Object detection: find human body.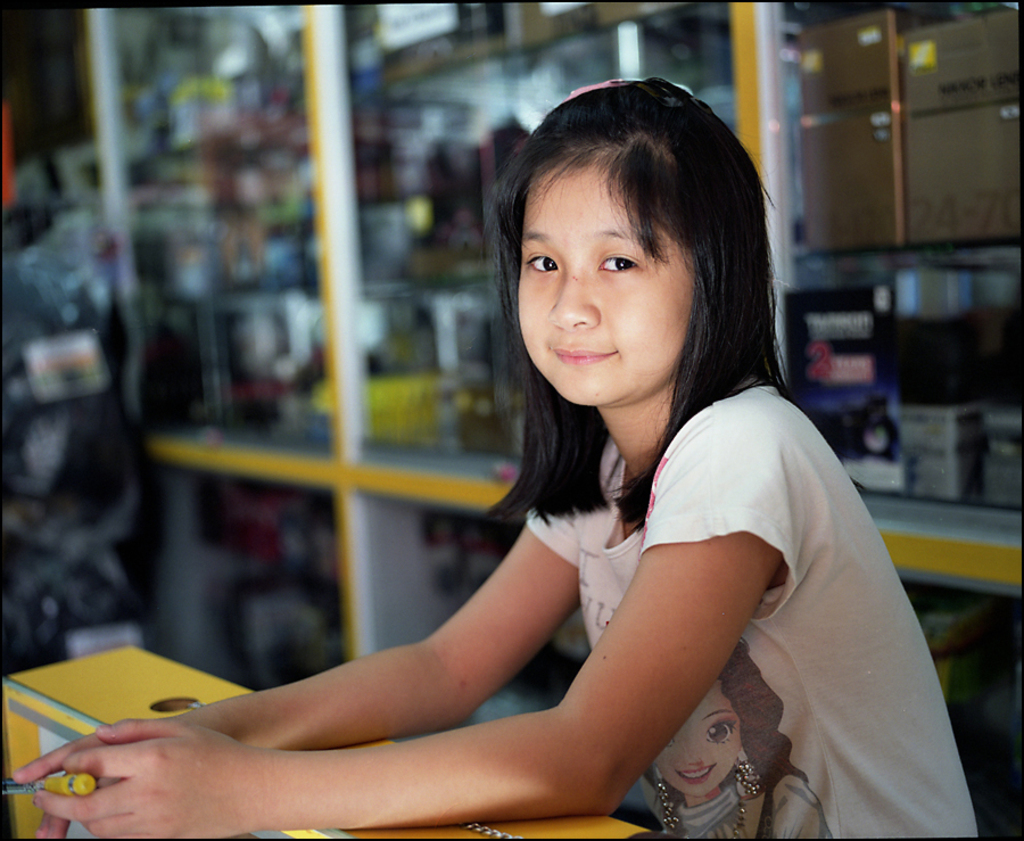
region(695, 776, 831, 840).
